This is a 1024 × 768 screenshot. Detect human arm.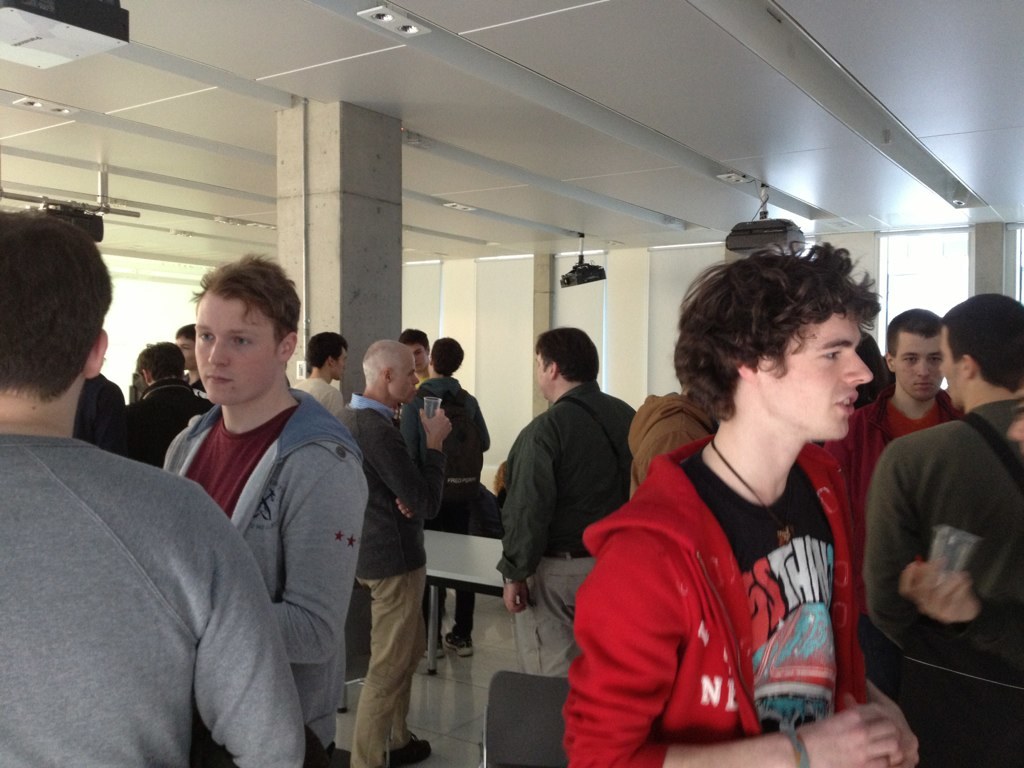
select_region(560, 525, 913, 766).
